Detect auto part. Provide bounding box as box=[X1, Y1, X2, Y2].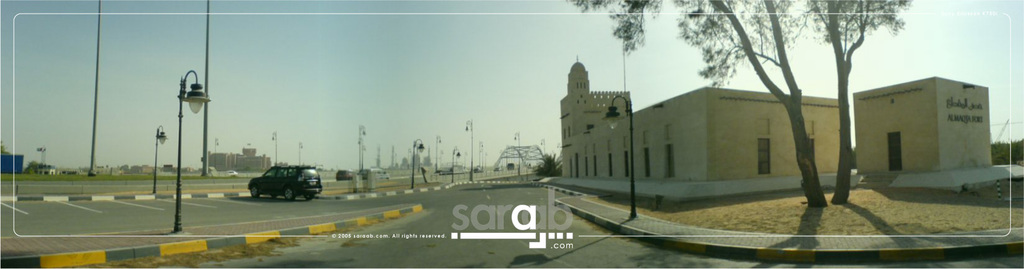
box=[246, 166, 324, 211].
